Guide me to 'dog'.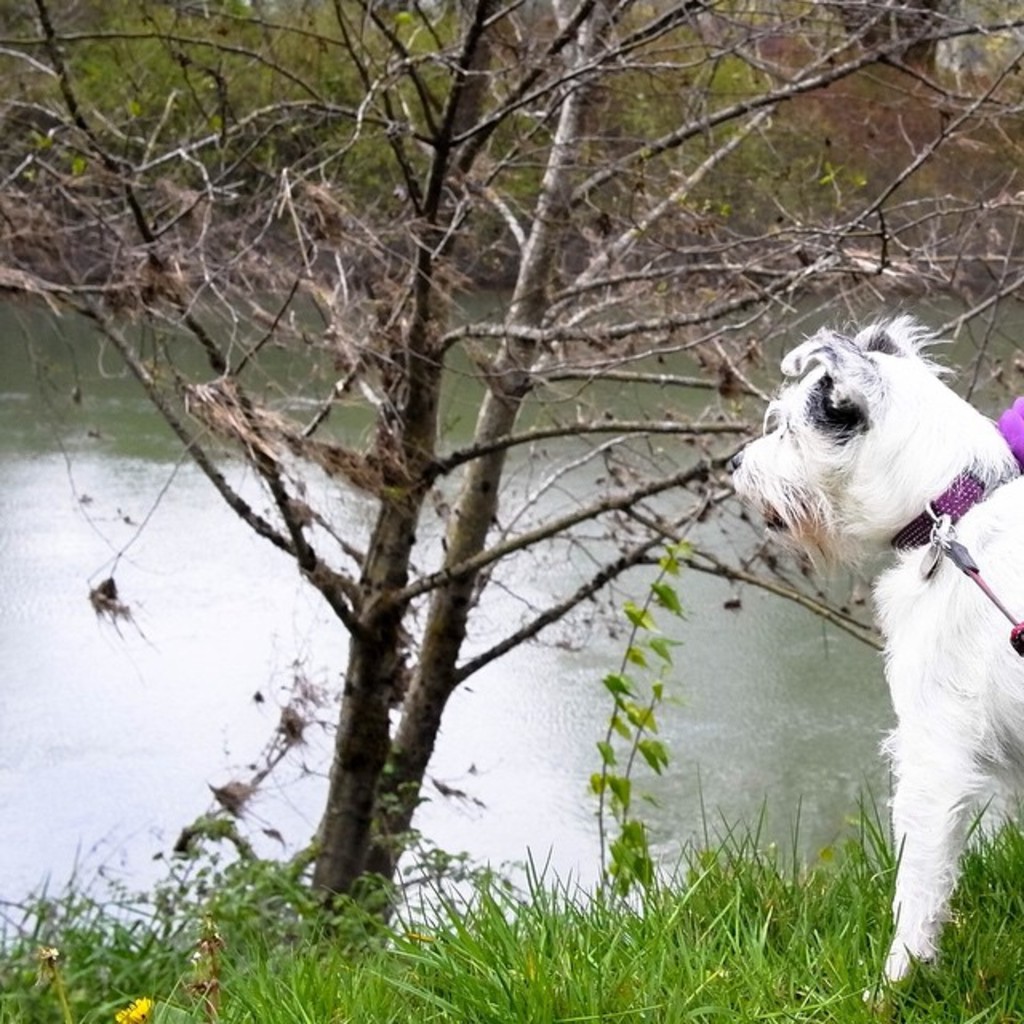
Guidance: bbox=[726, 315, 1022, 1008].
